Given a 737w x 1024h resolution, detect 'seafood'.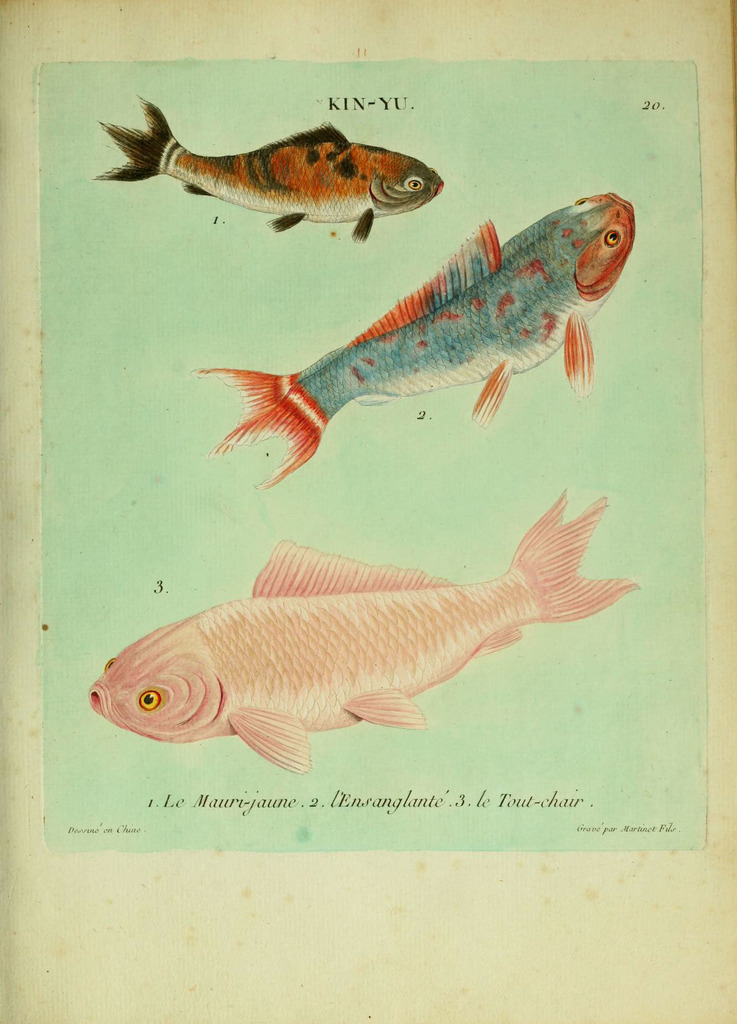
rect(83, 486, 640, 774).
